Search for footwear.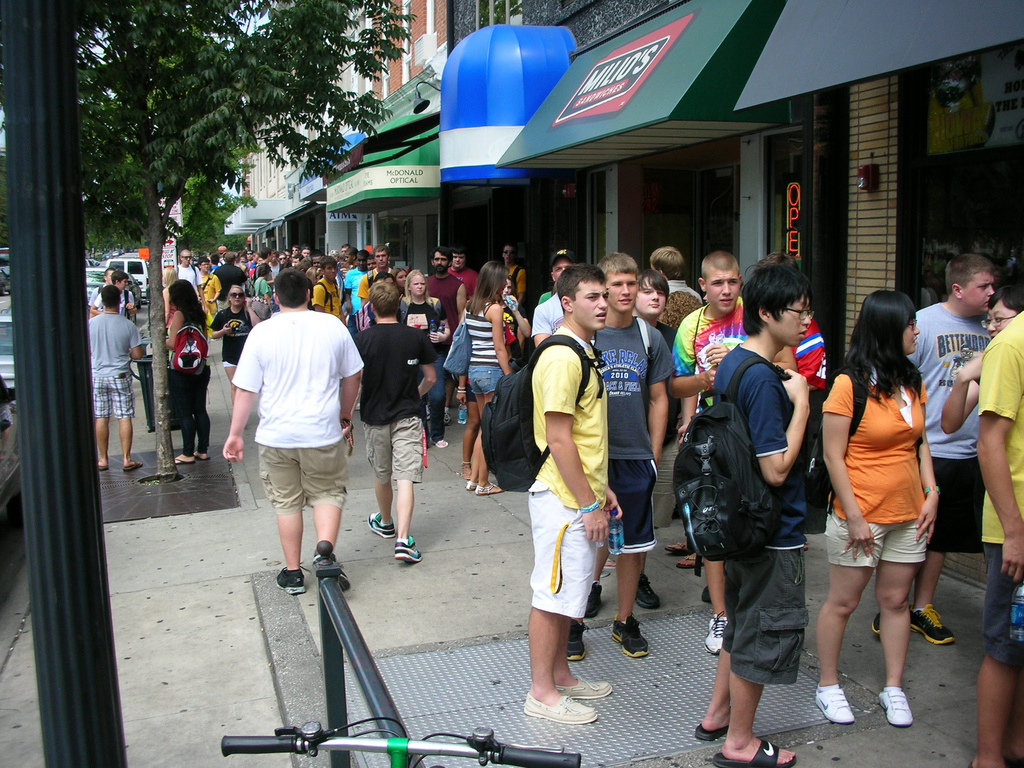
Found at select_region(94, 458, 110, 478).
